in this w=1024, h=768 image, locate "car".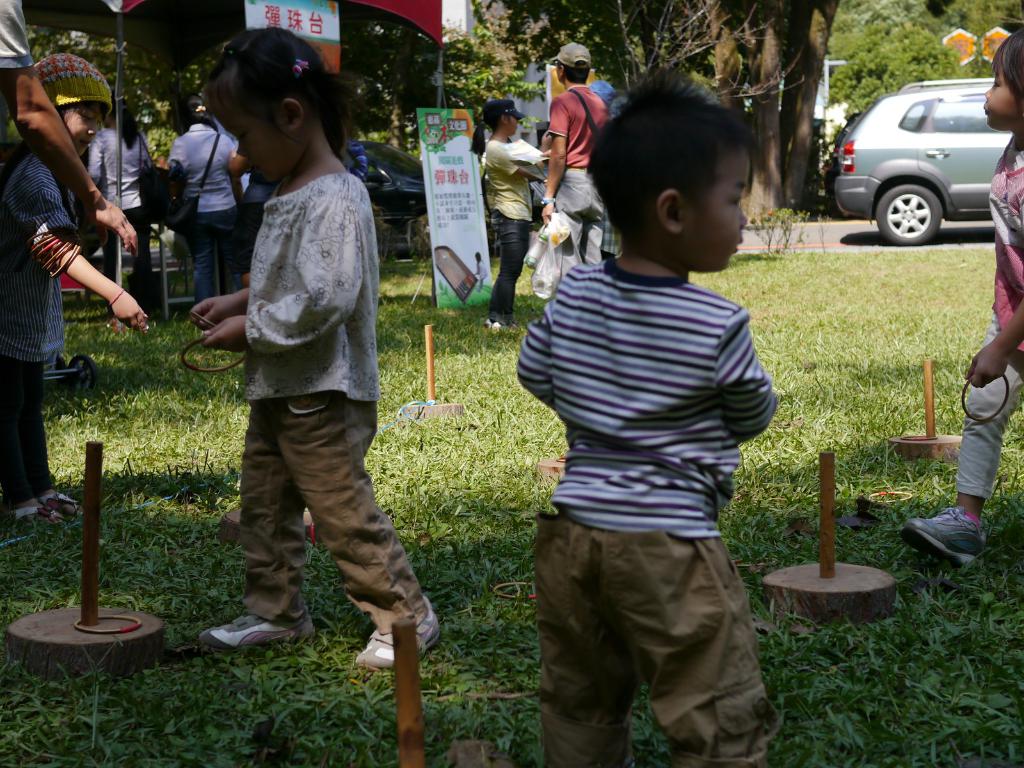
Bounding box: bbox(835, 72, 1005, 242).
